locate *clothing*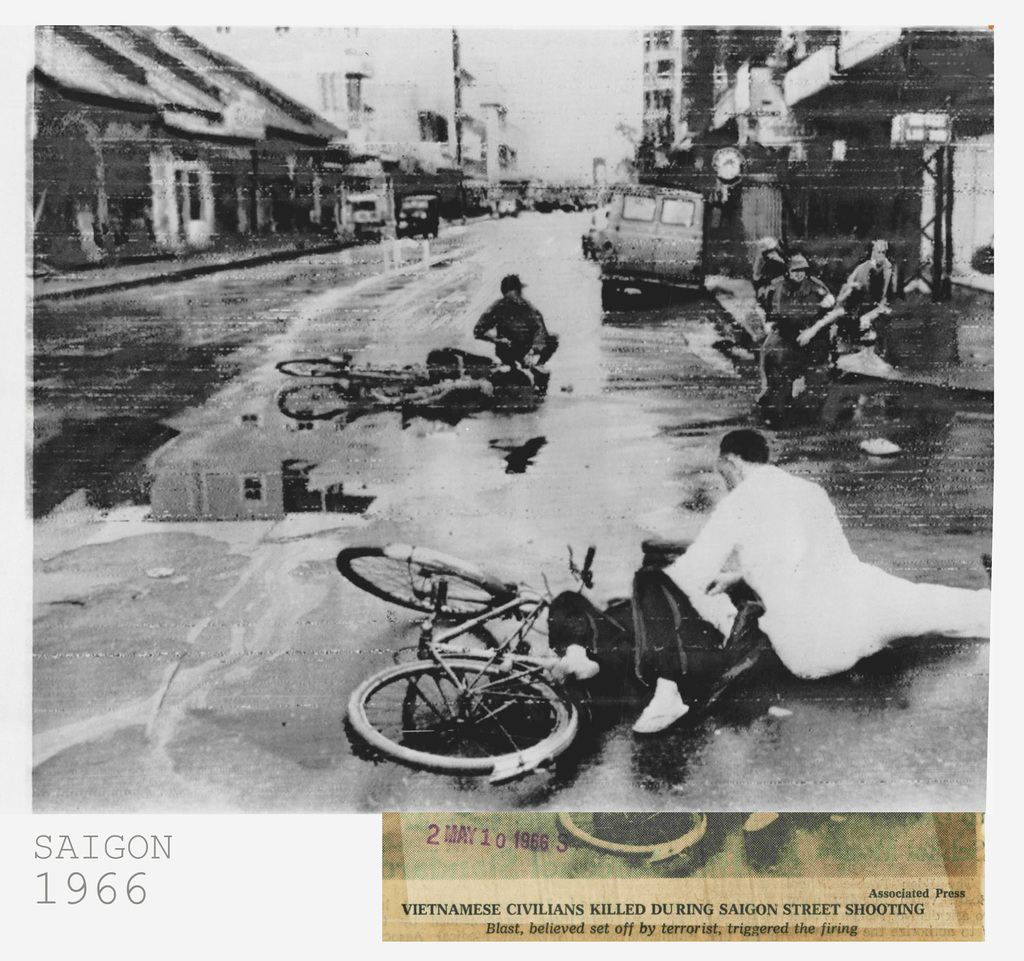
835:247:897:329
